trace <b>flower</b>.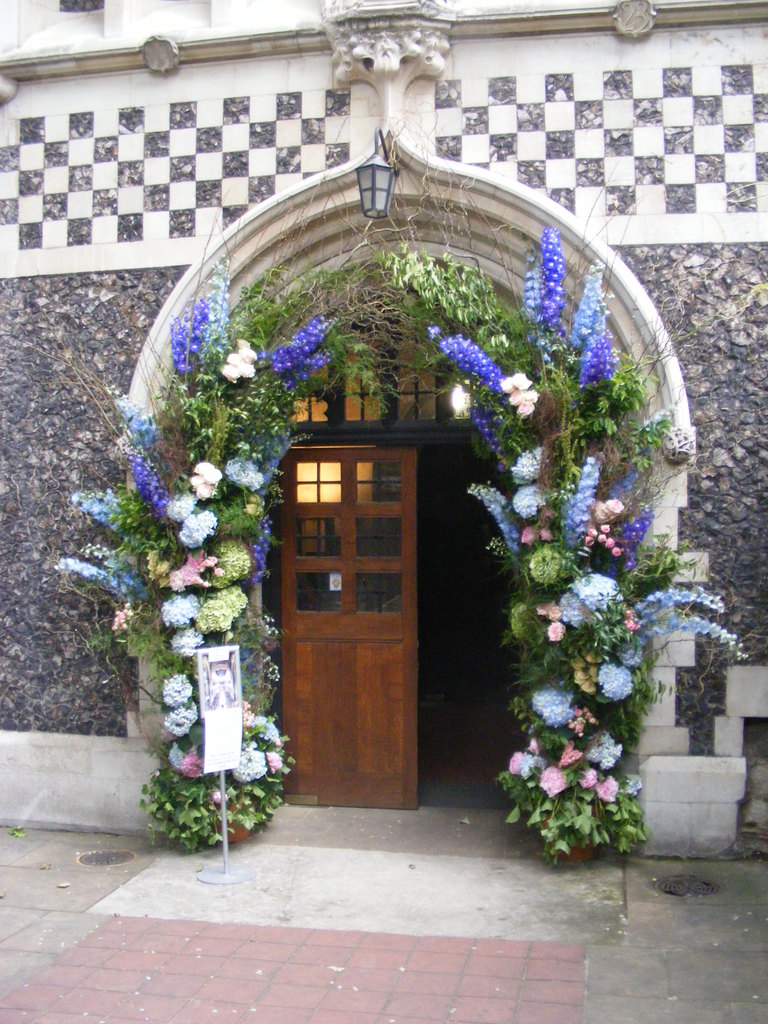
Traced to x1=66, y1=487, x2=131, y2=536.
